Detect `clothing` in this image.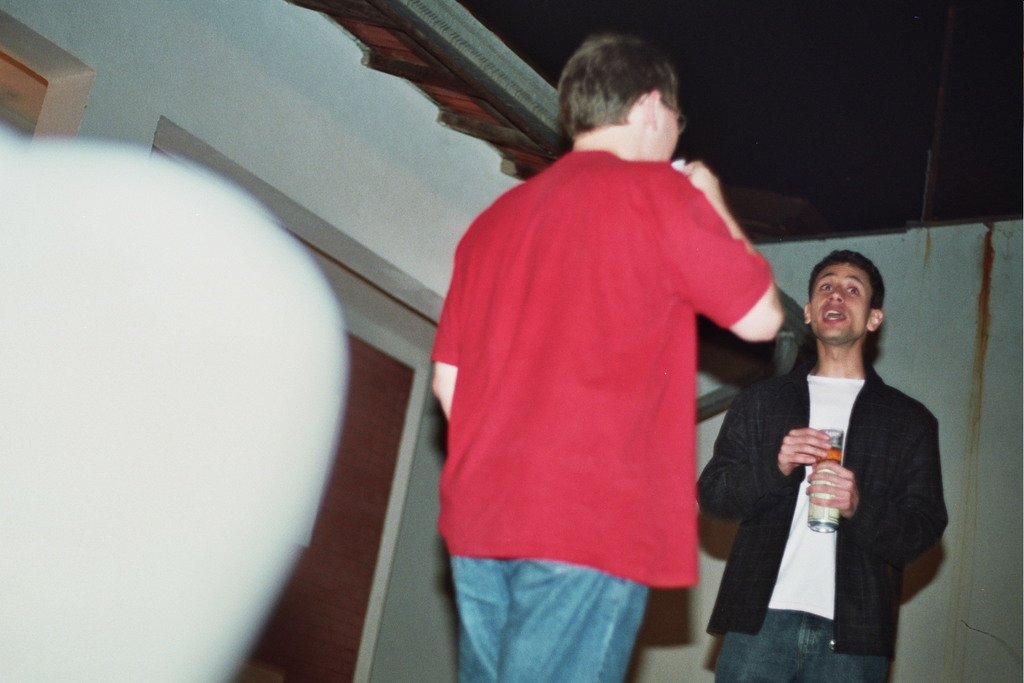
Detection: bbox(697, 340, 949, 682).
